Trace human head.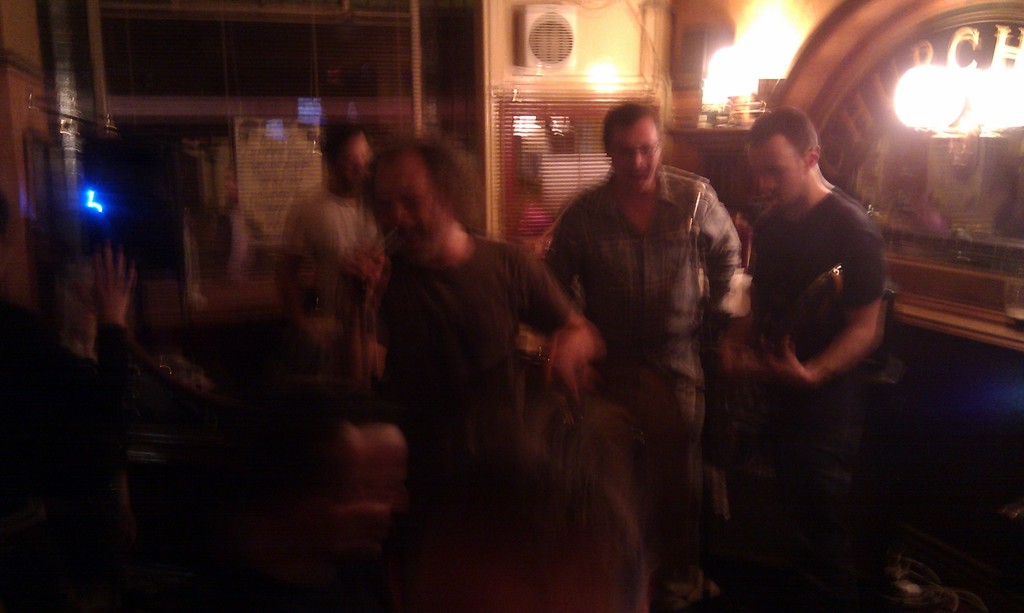
Traced to [x1=362, y1=141, x2=467, y2=268].
